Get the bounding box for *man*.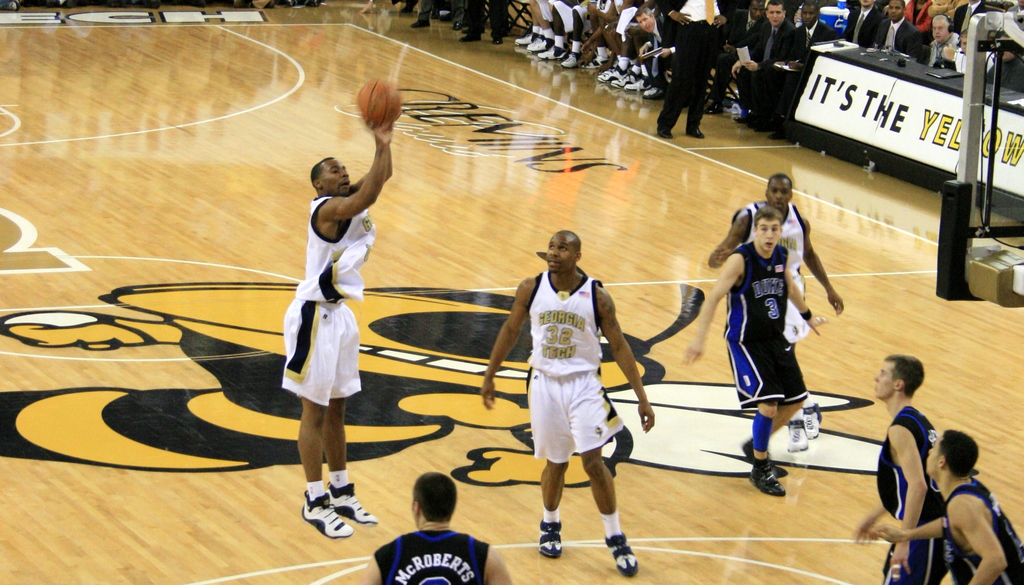
[left=868, top=349, right=956, bottom=584].
